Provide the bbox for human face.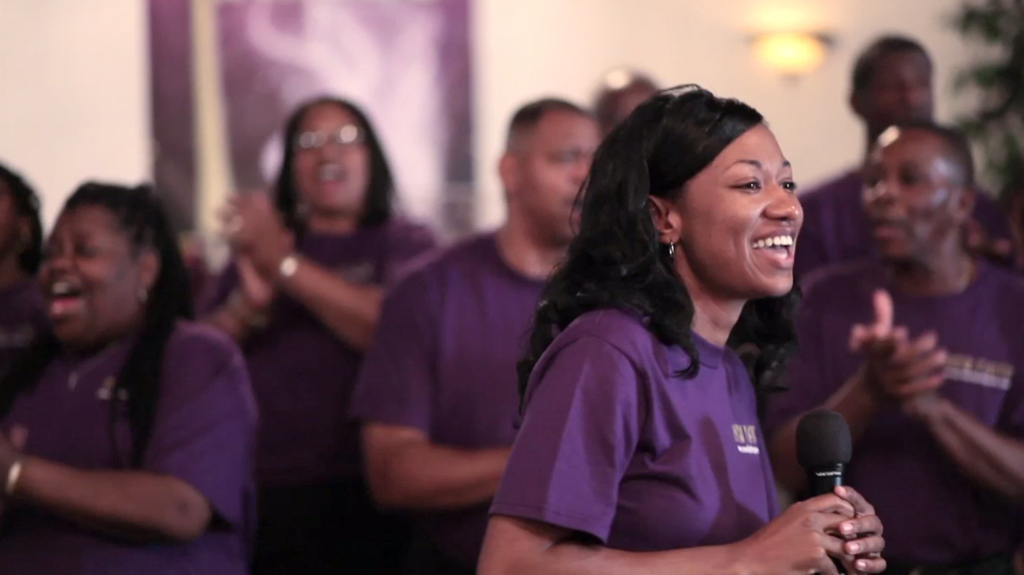
669,119,804,302.
